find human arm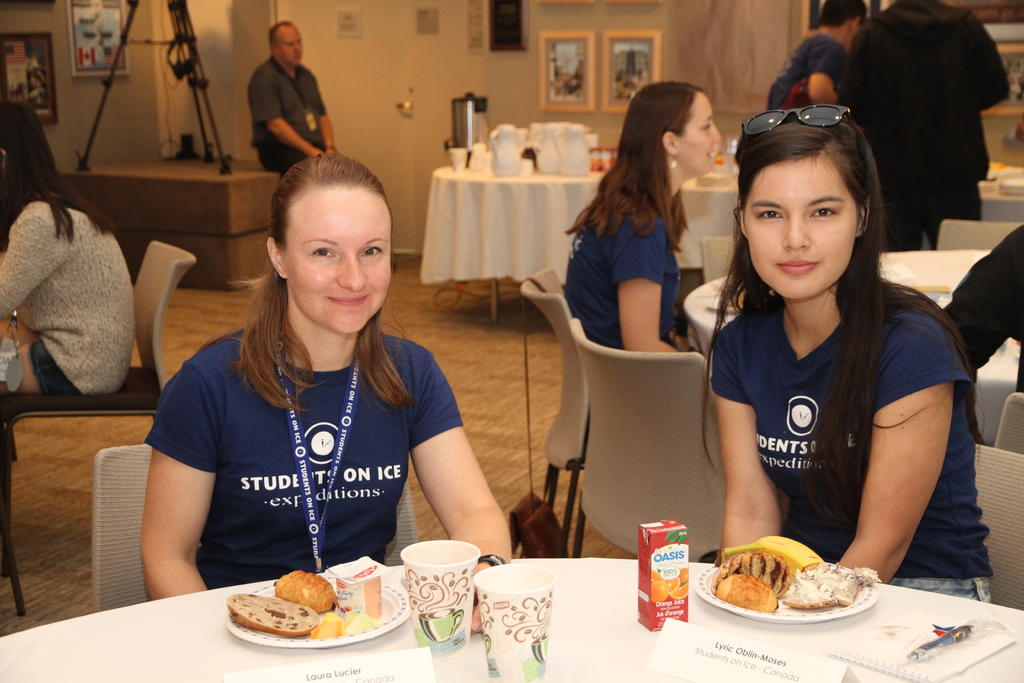
[310,74,339,153]
